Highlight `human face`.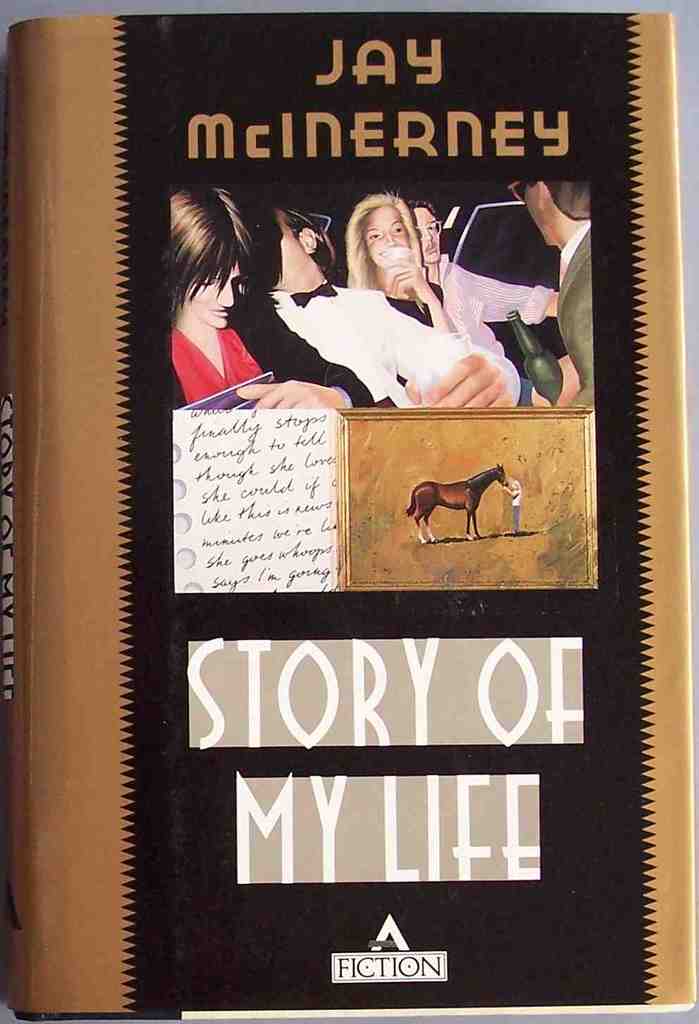
Highlighted region: bbox=(415, 208, 436, 264).
